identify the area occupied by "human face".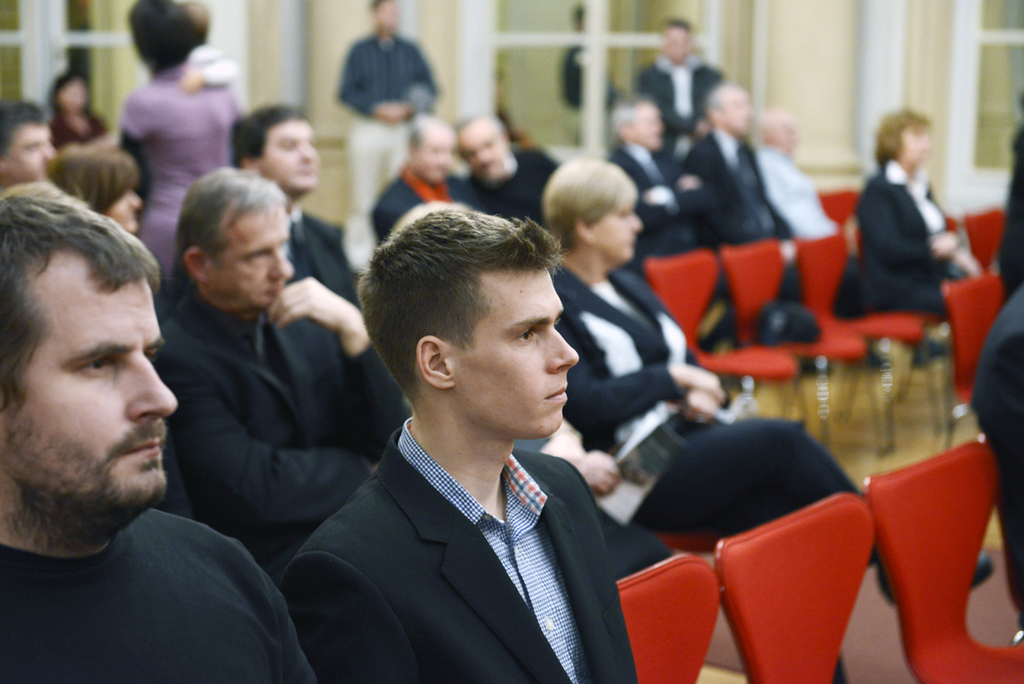
Area: x1=768, y1=115, x2=794, y2=154.
